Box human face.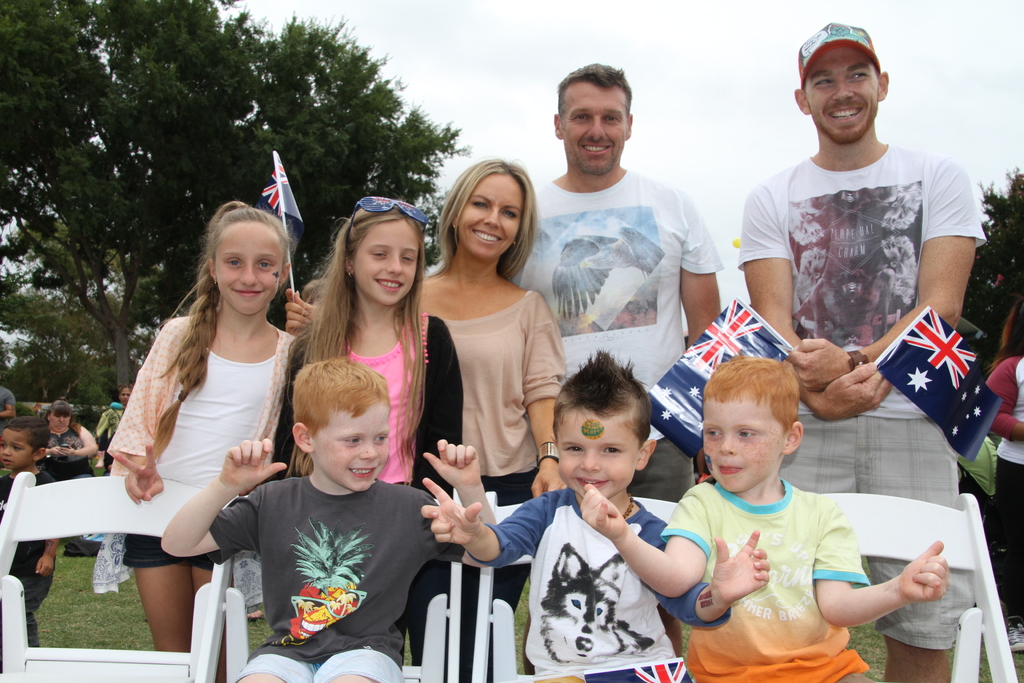
pyautogui.locateOnScreen(0, 431, 35, 470).
